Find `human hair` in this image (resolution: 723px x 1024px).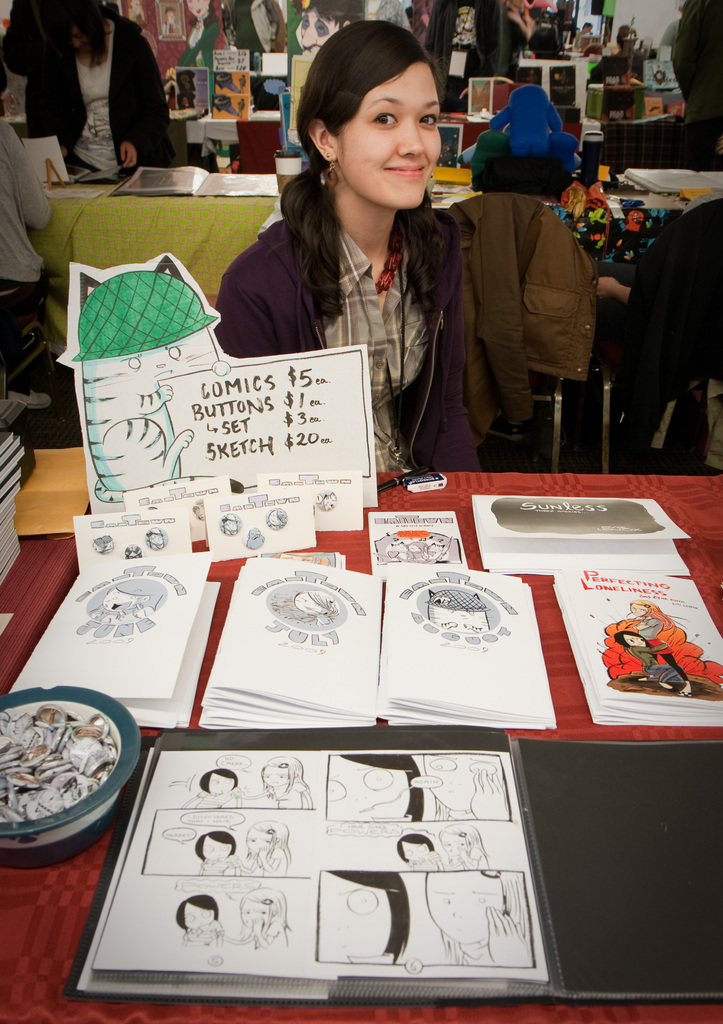
pyautogui.locateOnScreen(613, 630, 651, 650).
